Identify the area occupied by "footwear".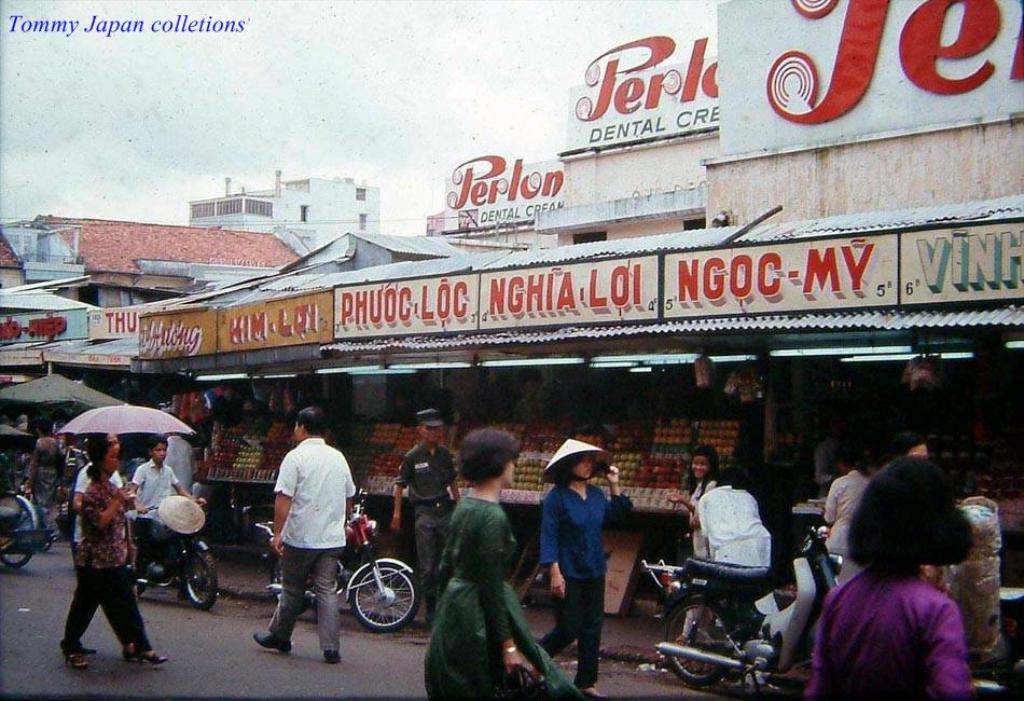
Area: [322,647,344,665].
